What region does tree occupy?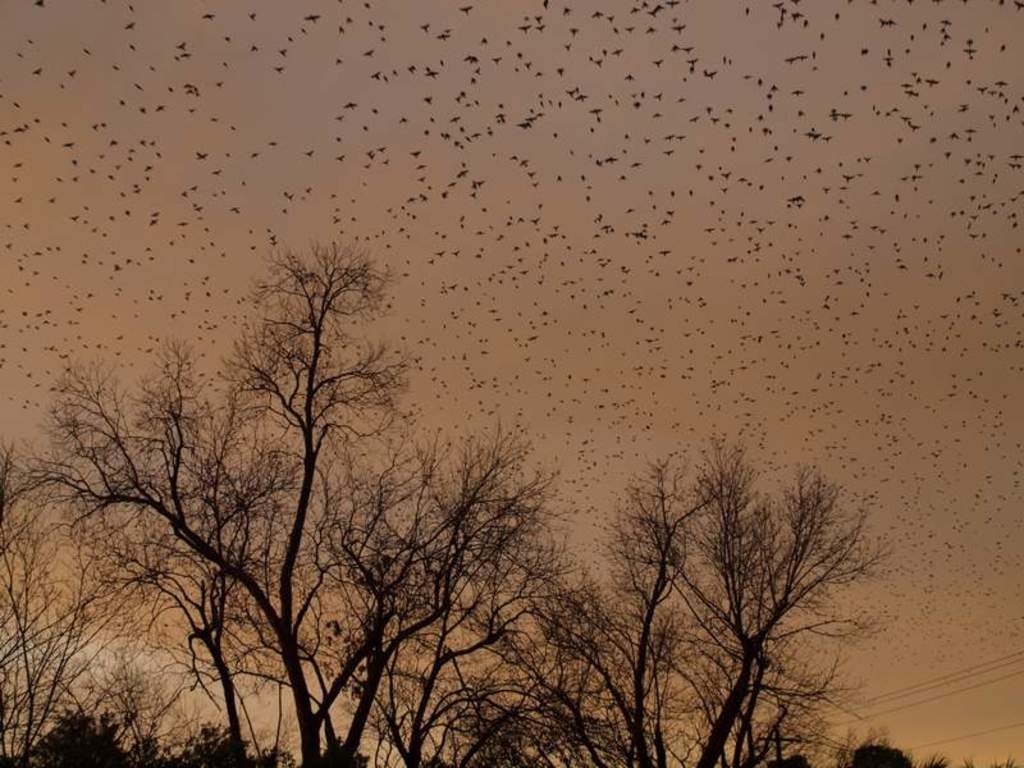
crop(922, 759, 952, 767).
